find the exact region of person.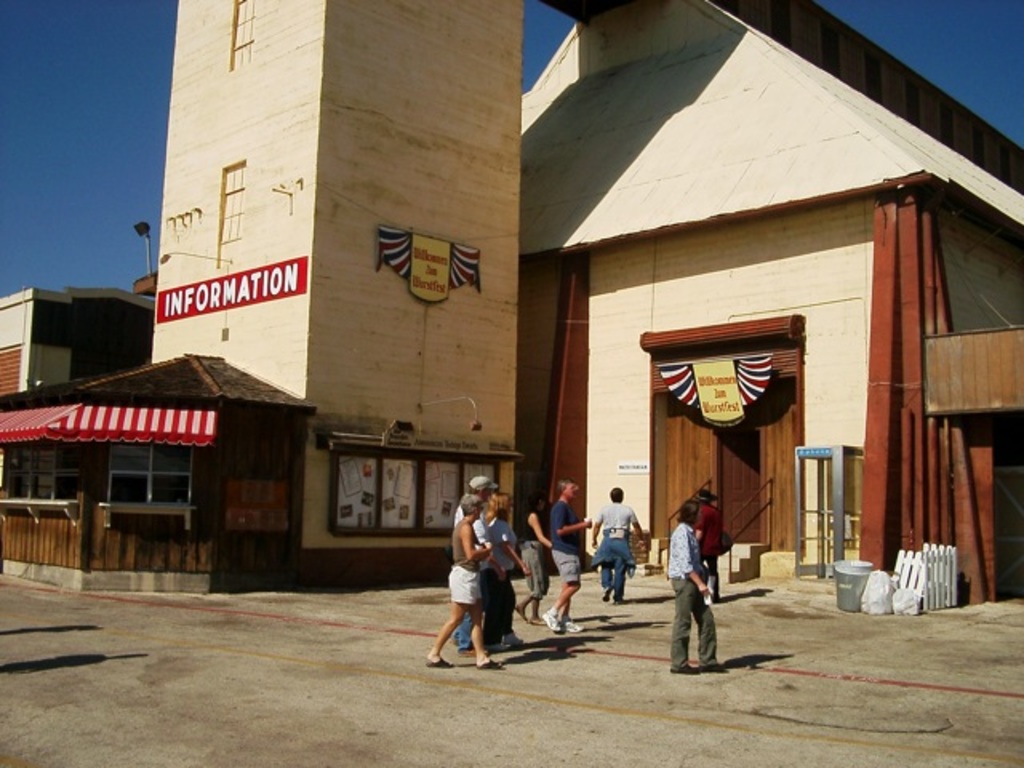
Exact region: 424:490:510:675.
